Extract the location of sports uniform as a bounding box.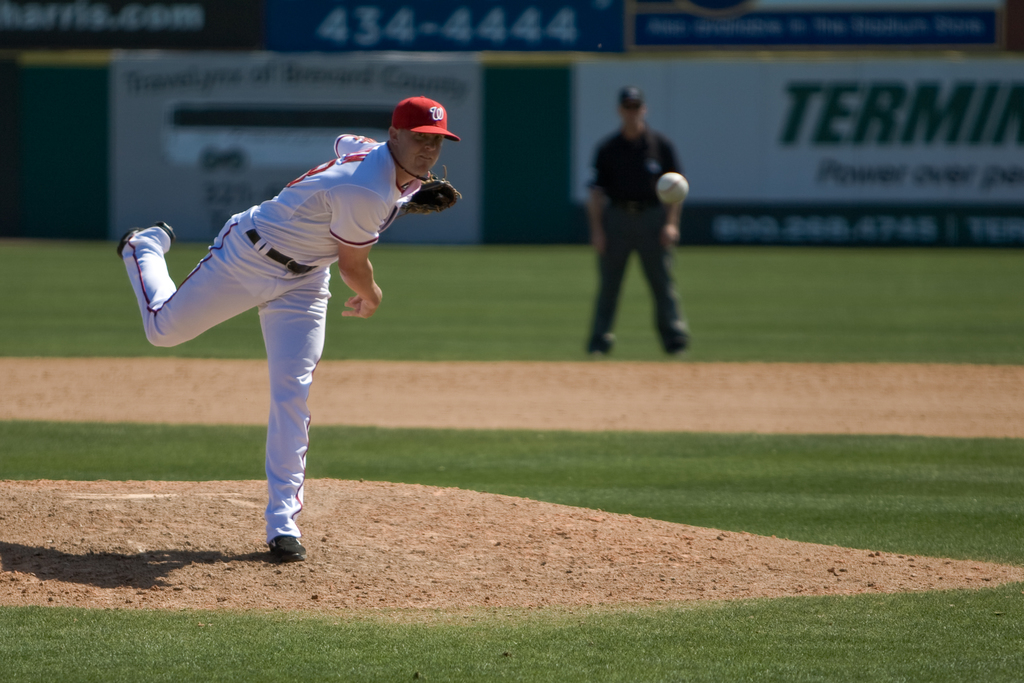
{"x1": 122, "y1": 106, "x2": 440, "y2": 561}.
